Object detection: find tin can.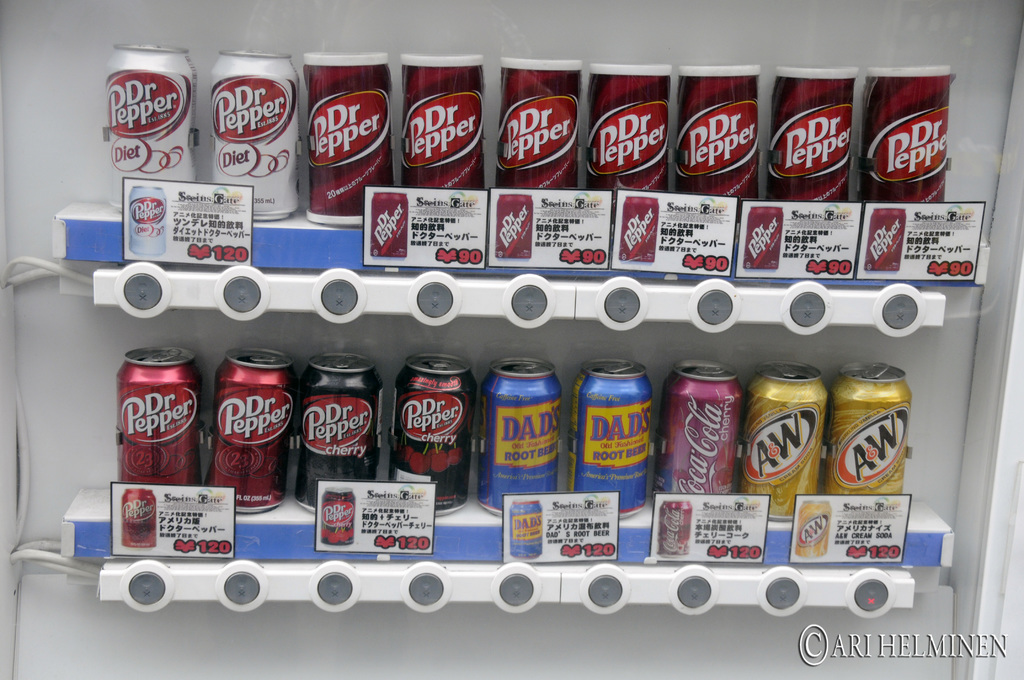
bbox(822, 350, 911, 500).
